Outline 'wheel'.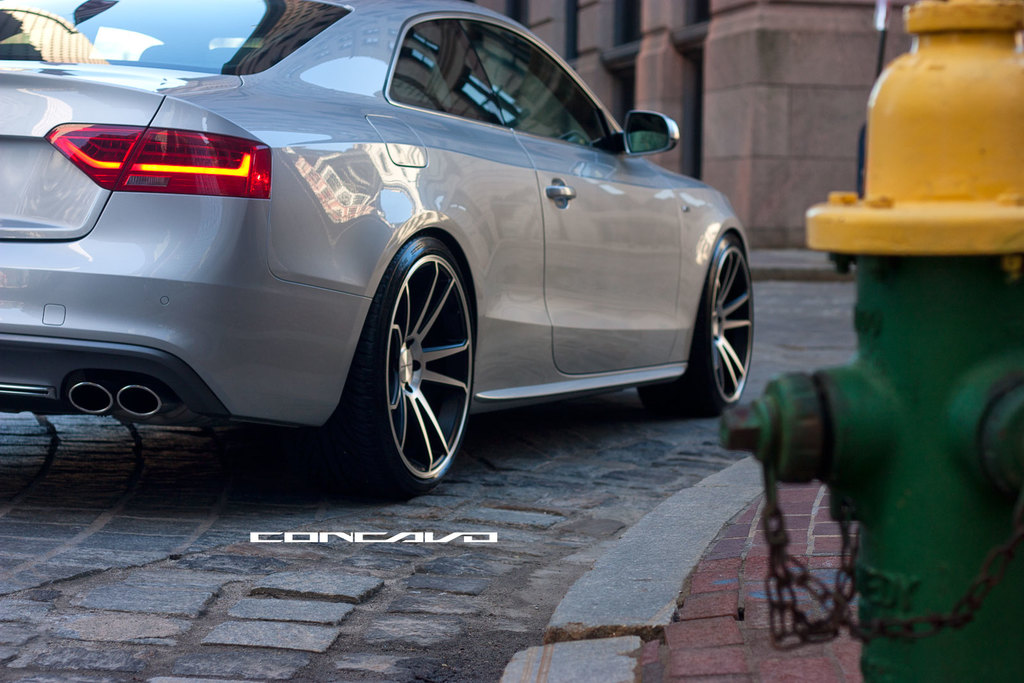
Outline: <box>683,245,755,412</box>.
